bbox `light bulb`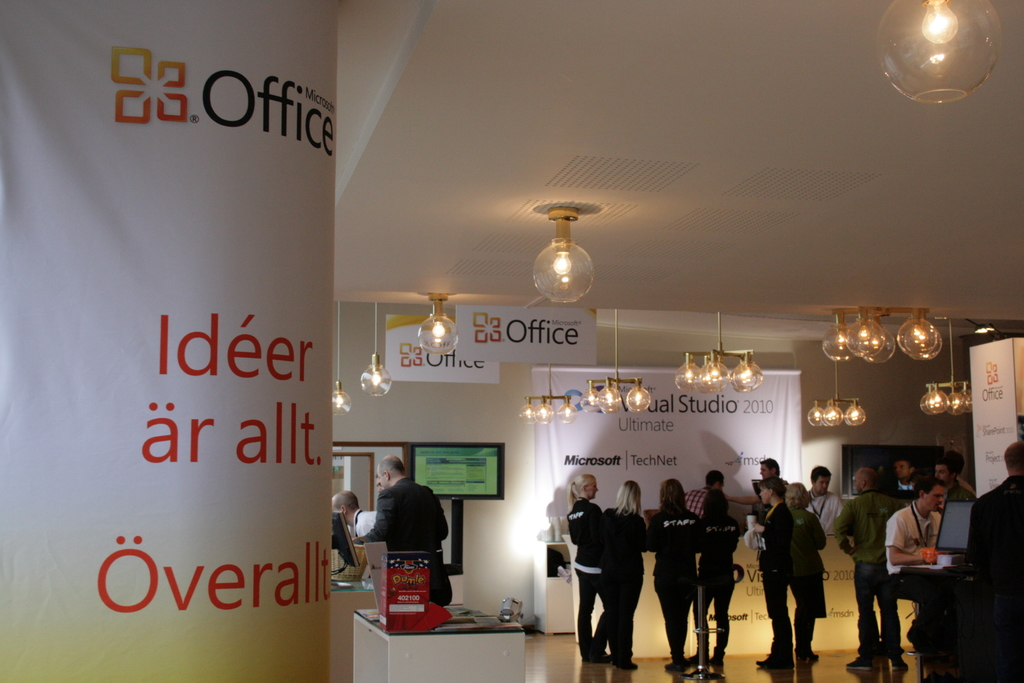
(x1=684, y1=368, x2=694, y2=379)
